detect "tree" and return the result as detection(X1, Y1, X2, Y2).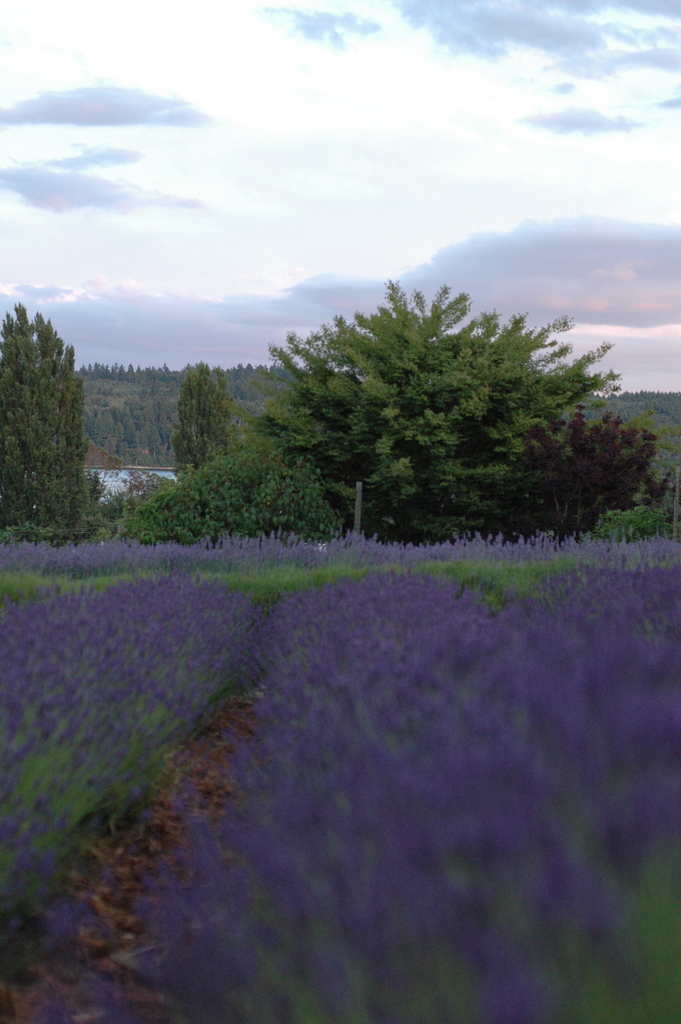
detection(221, 268, 636, 541).
